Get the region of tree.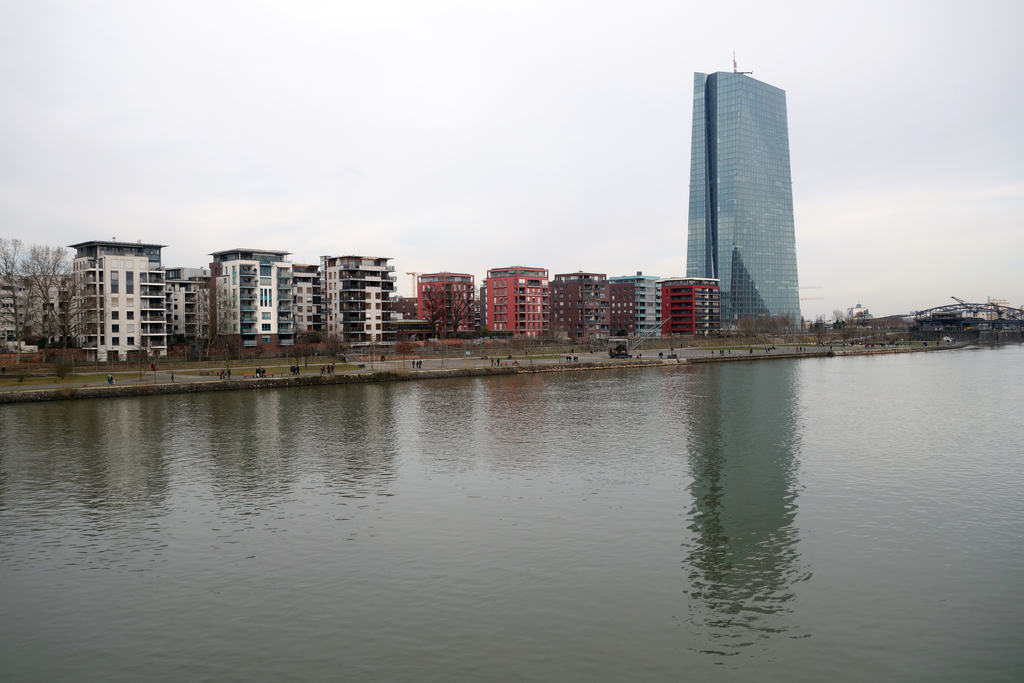
<box>433,338,447,368</box>.
